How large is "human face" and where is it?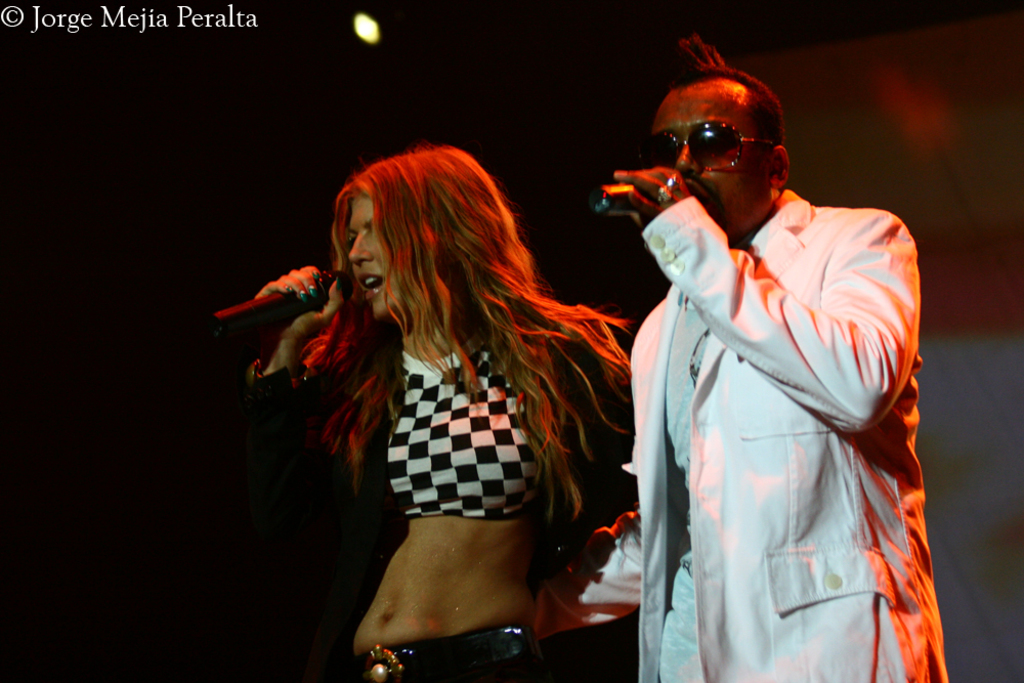
Bounding box: [348,195,415,318].
